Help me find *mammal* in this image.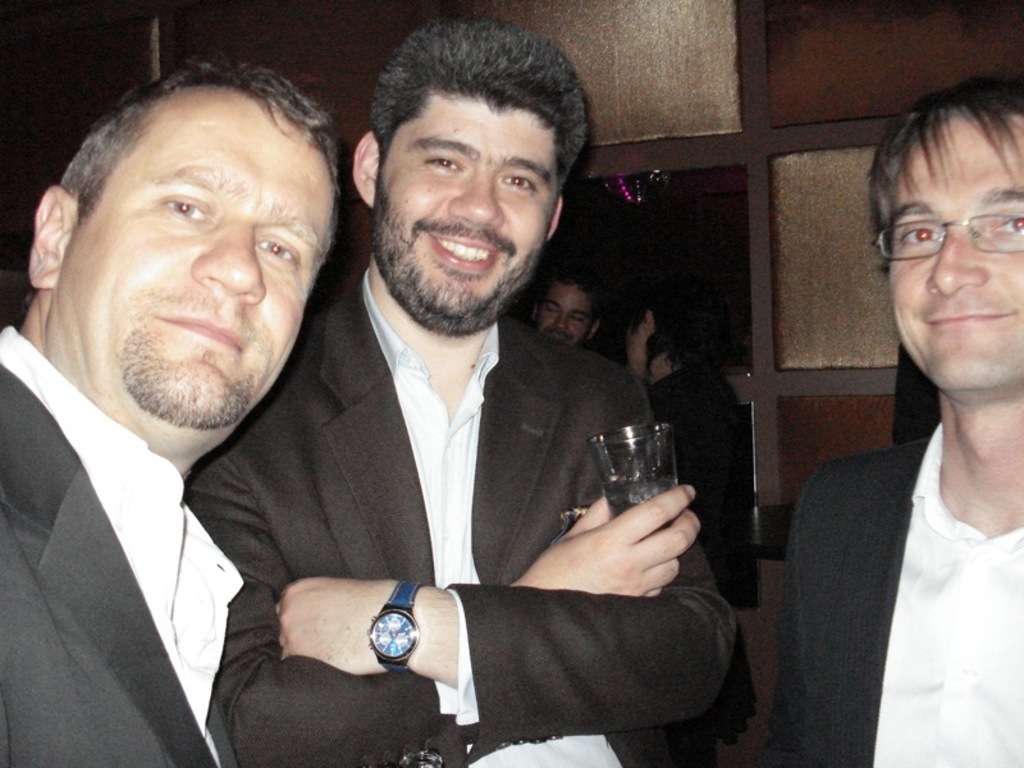
Found it: BBox(531, 264, 607, 351).
